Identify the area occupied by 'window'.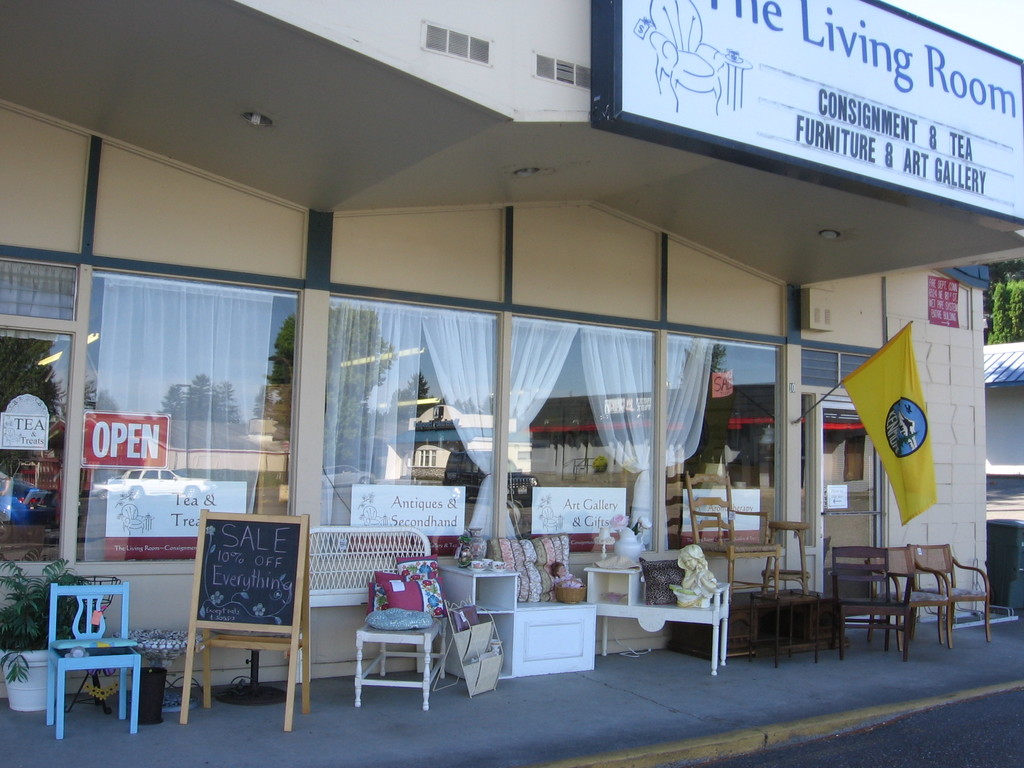
Area: 804,351,874,386.
